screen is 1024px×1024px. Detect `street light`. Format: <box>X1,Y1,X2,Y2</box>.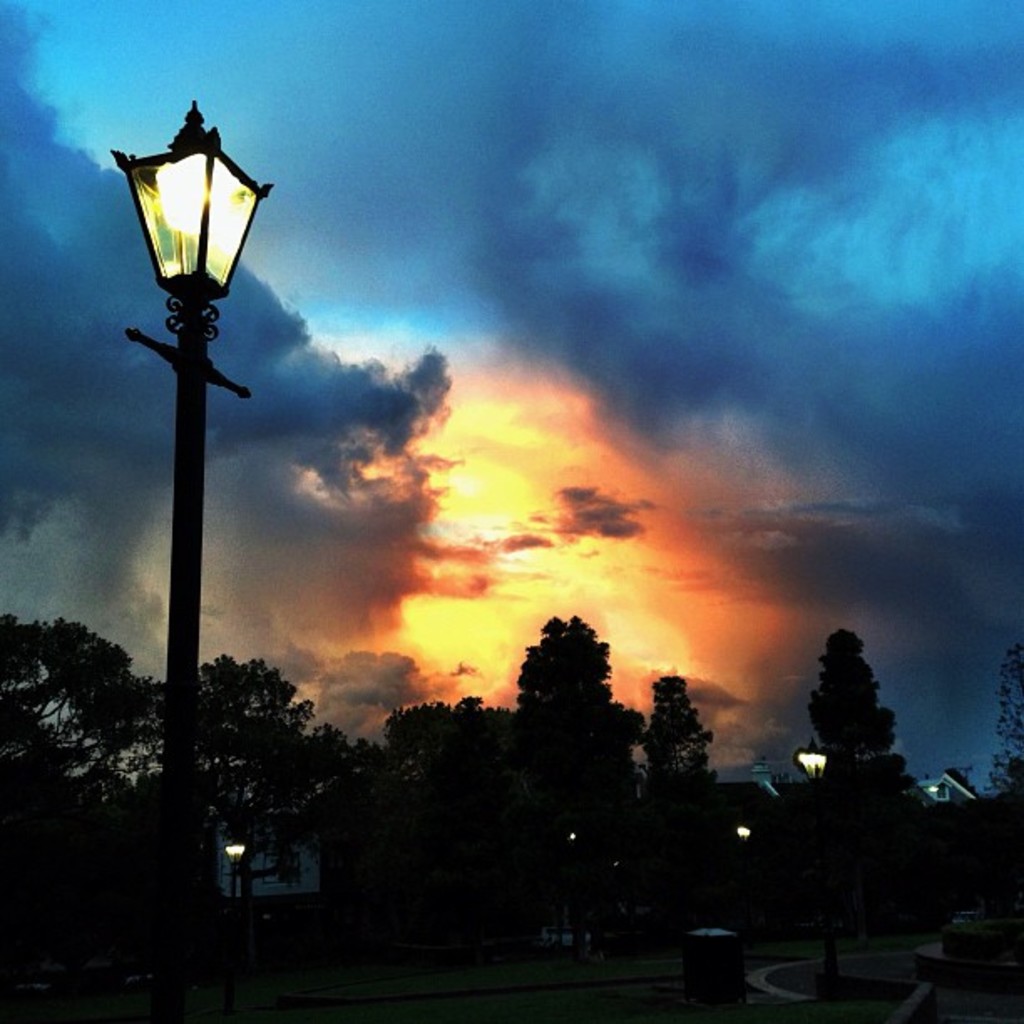
<box>226,827,249,893</box>.
